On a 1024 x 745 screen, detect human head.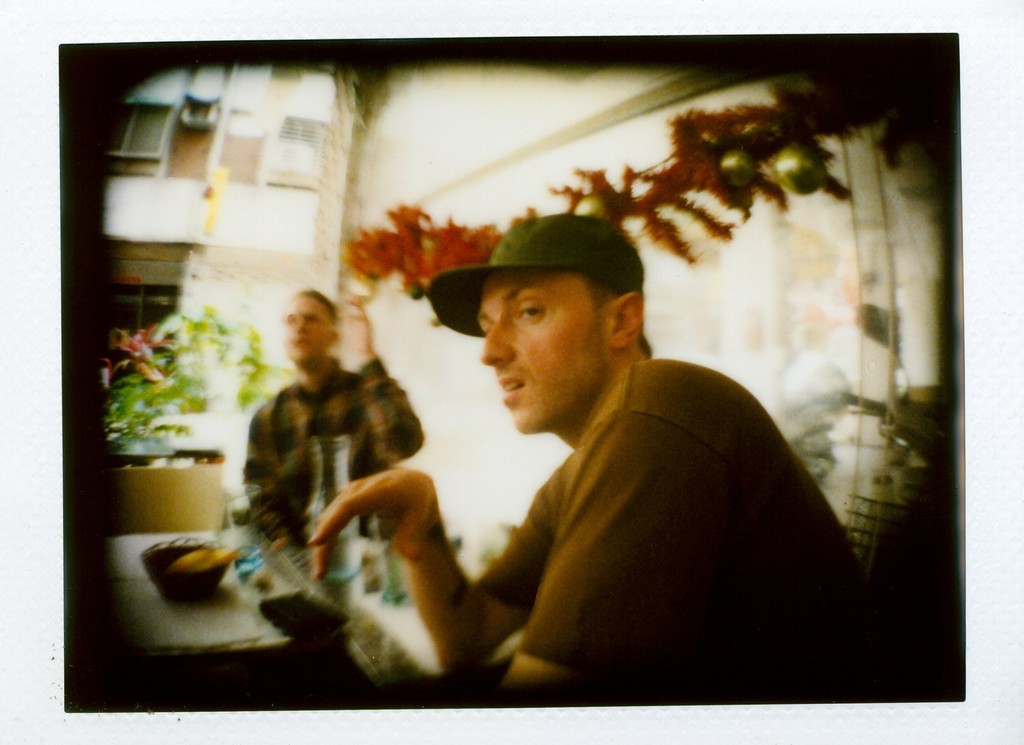
left=271, top=291, right=344, bottom=379.
